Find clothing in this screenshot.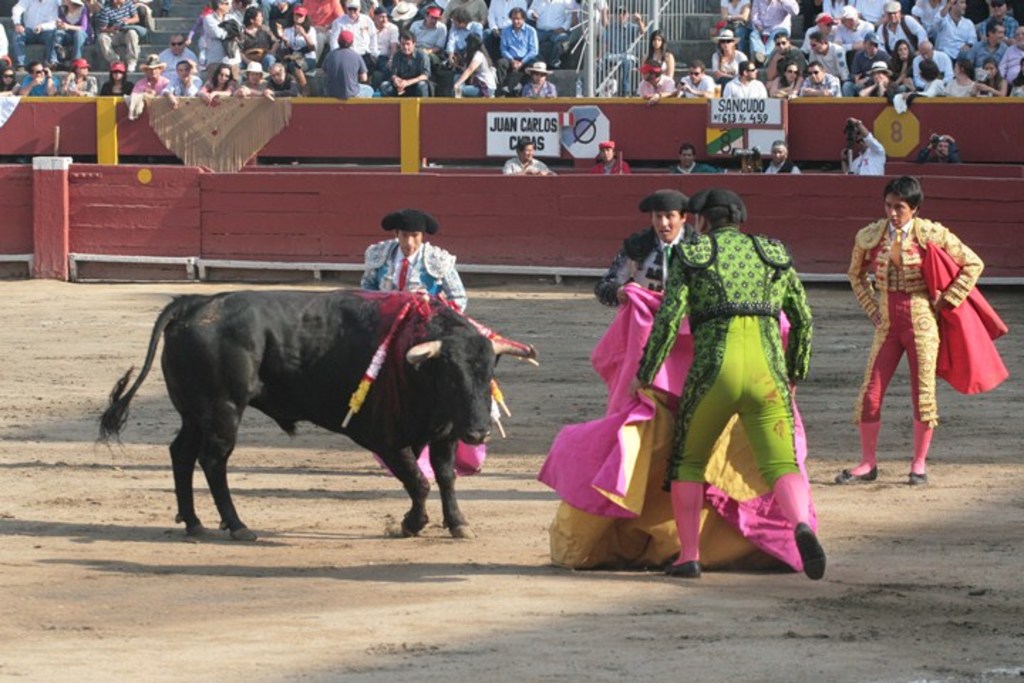
The bounding box for clothing is [266,71,303,102].
